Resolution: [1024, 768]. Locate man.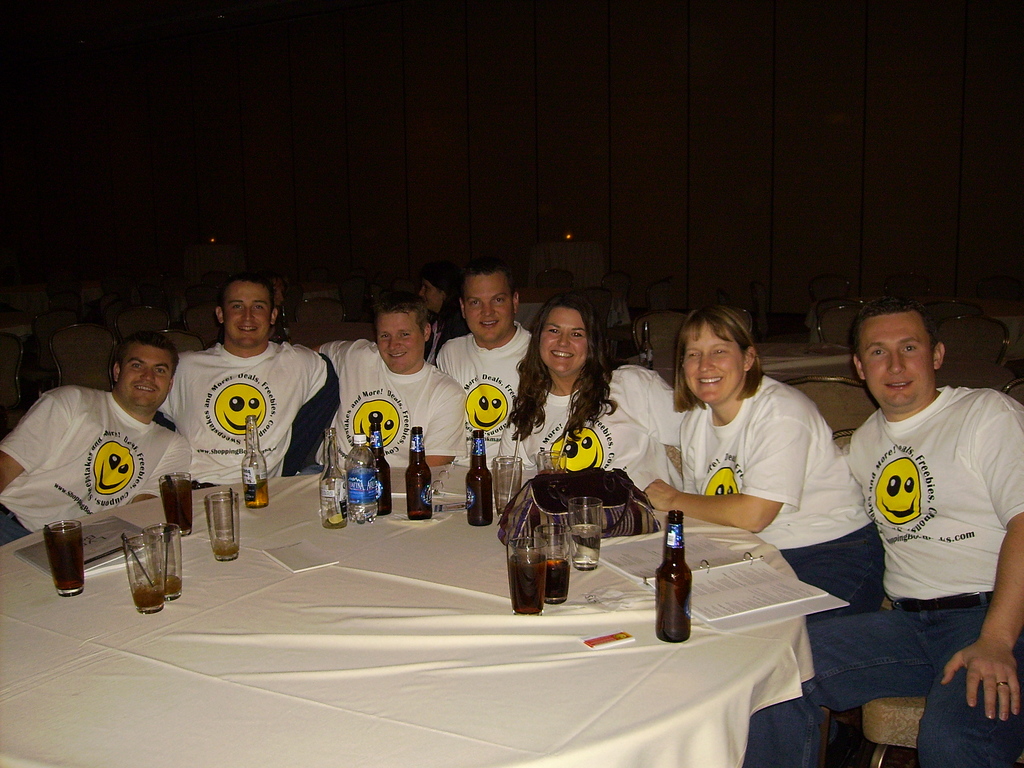
l=431, t=259, r=533, b=460.
